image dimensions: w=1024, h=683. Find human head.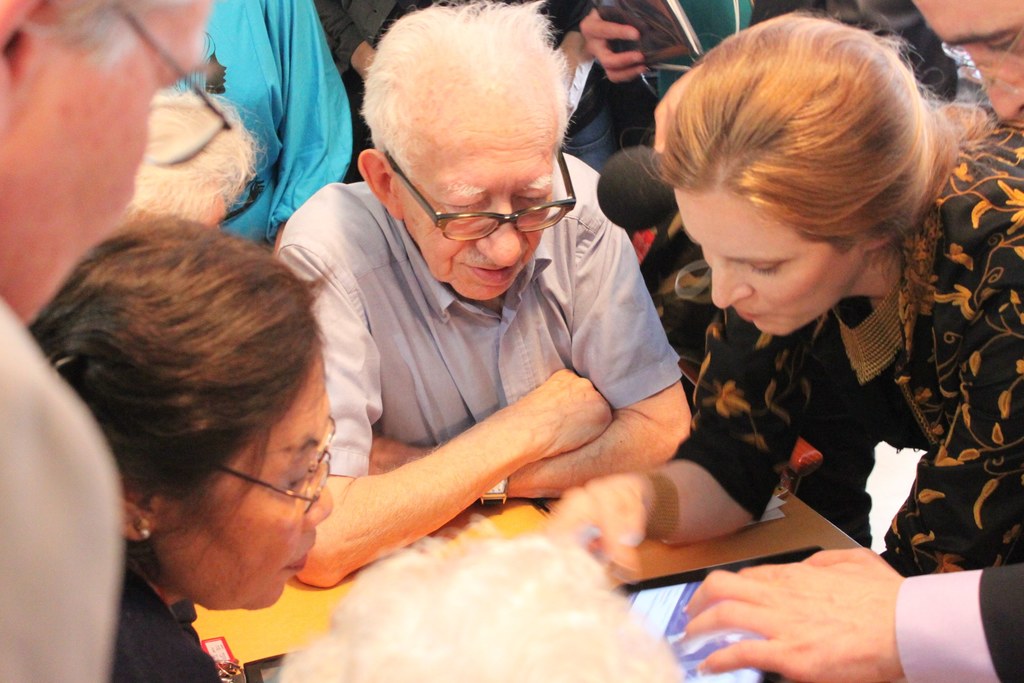
[908,0,1023,126].
